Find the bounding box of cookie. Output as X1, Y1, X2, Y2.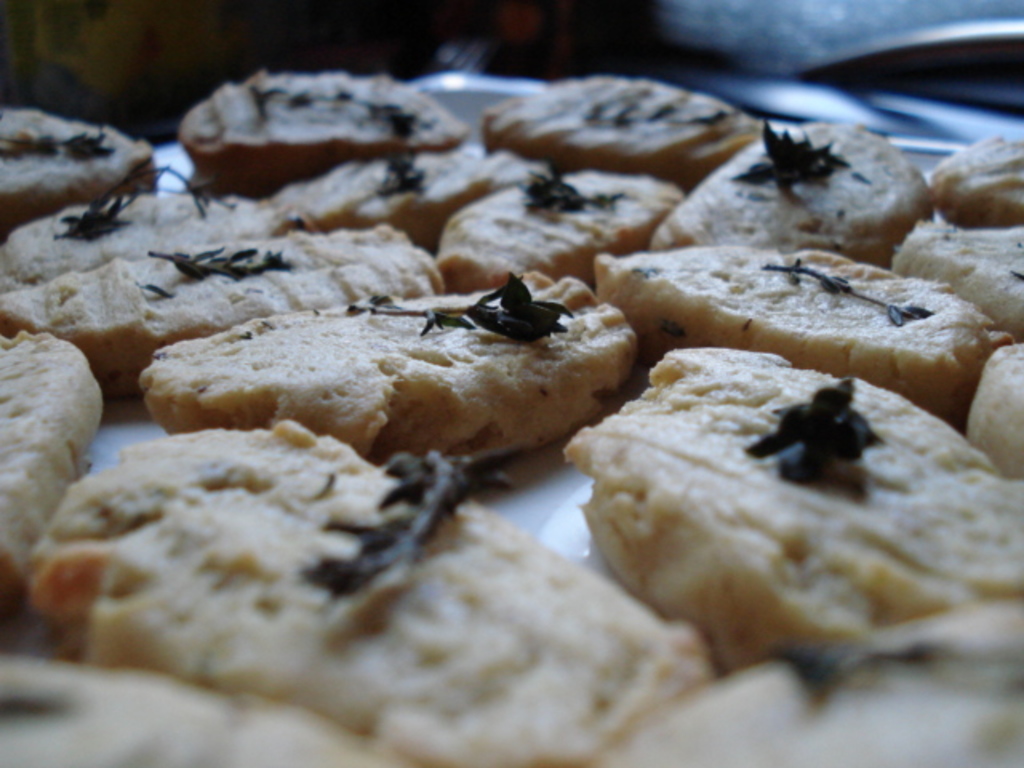
179, 70, 464, 179.
